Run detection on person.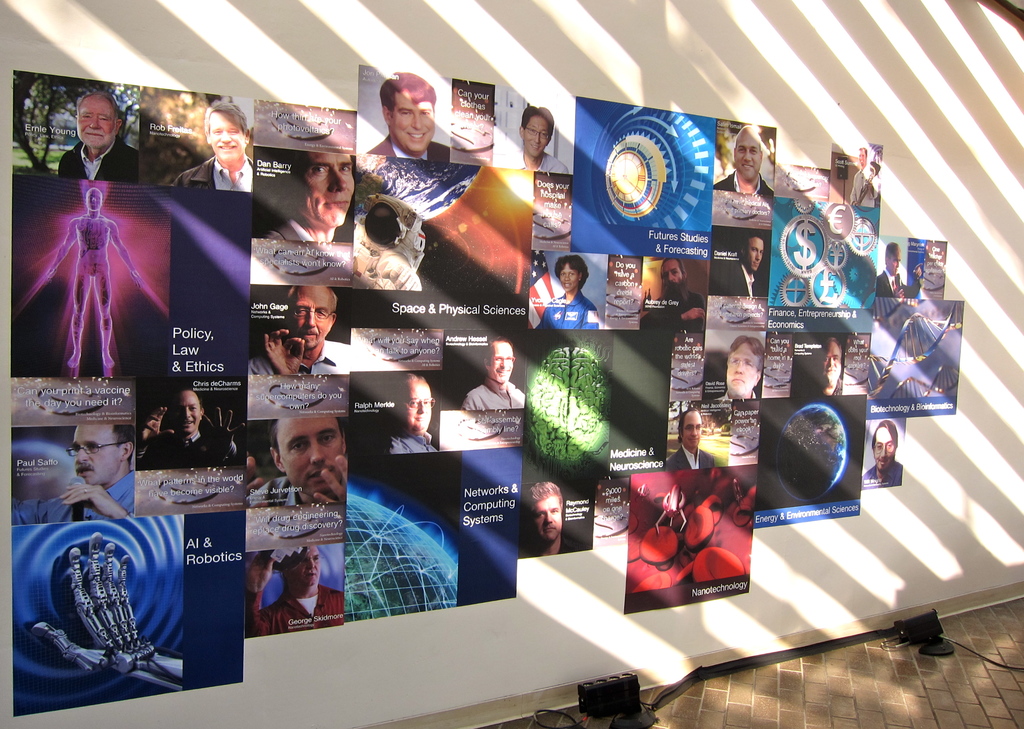
Result: {"x1": 13, "y1": 415, "x2": 136, "y2": 528}.
